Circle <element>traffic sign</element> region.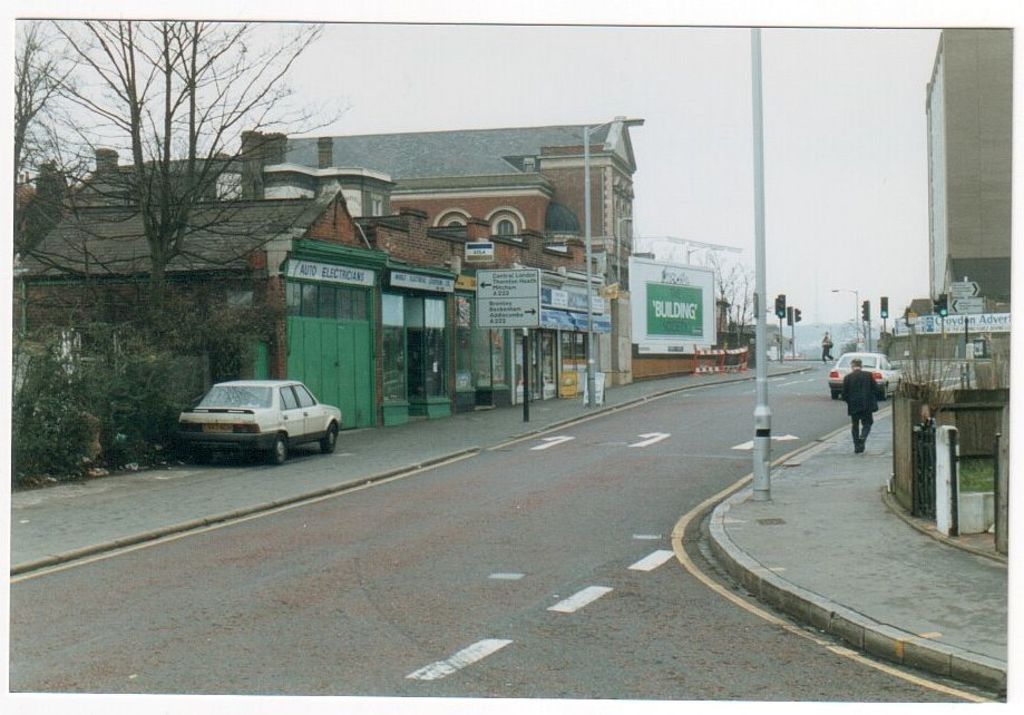
Region: left=477, top=265, right=540, bottom=332.
